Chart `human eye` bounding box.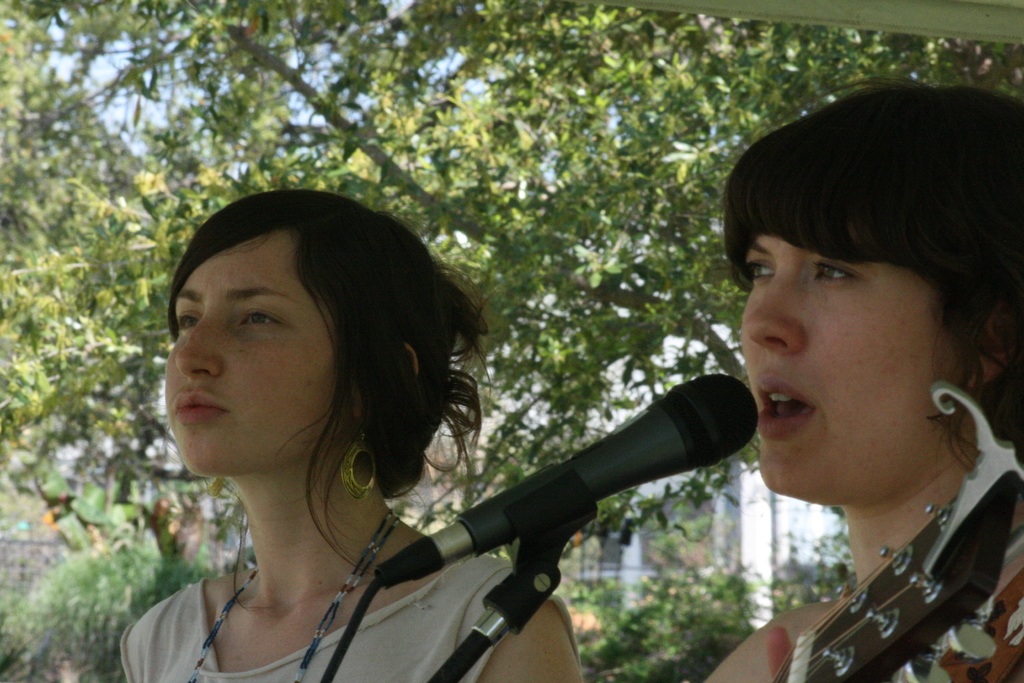
Charted: bbox(235, 308, 284, 329).
